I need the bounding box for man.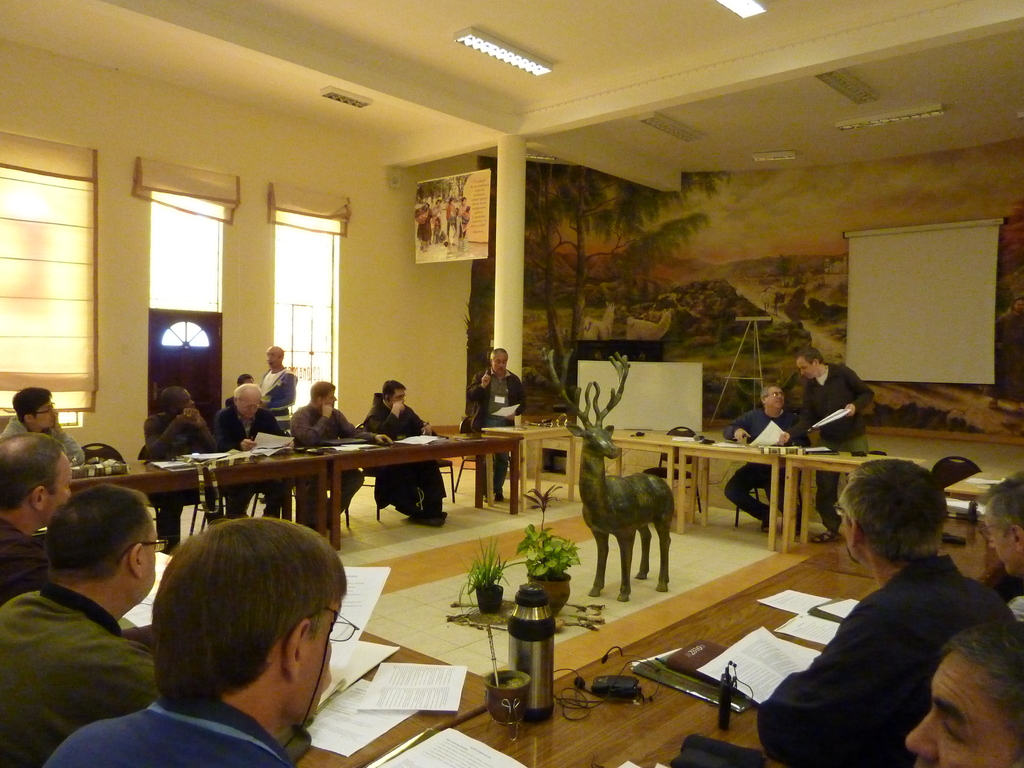
Here it is: bbox(467, 346, 522, 509).
